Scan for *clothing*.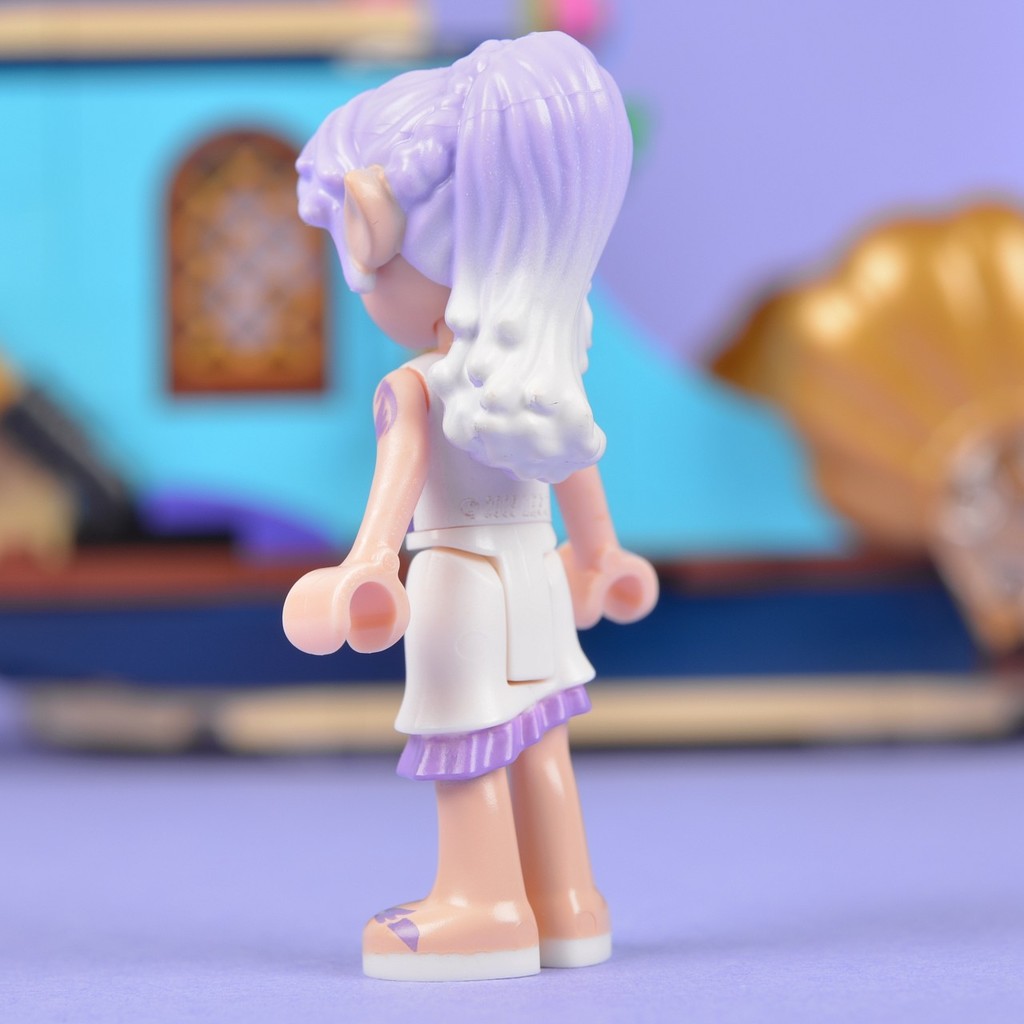
Scan result: (left=400, top=358, right=598, bottom=774).
